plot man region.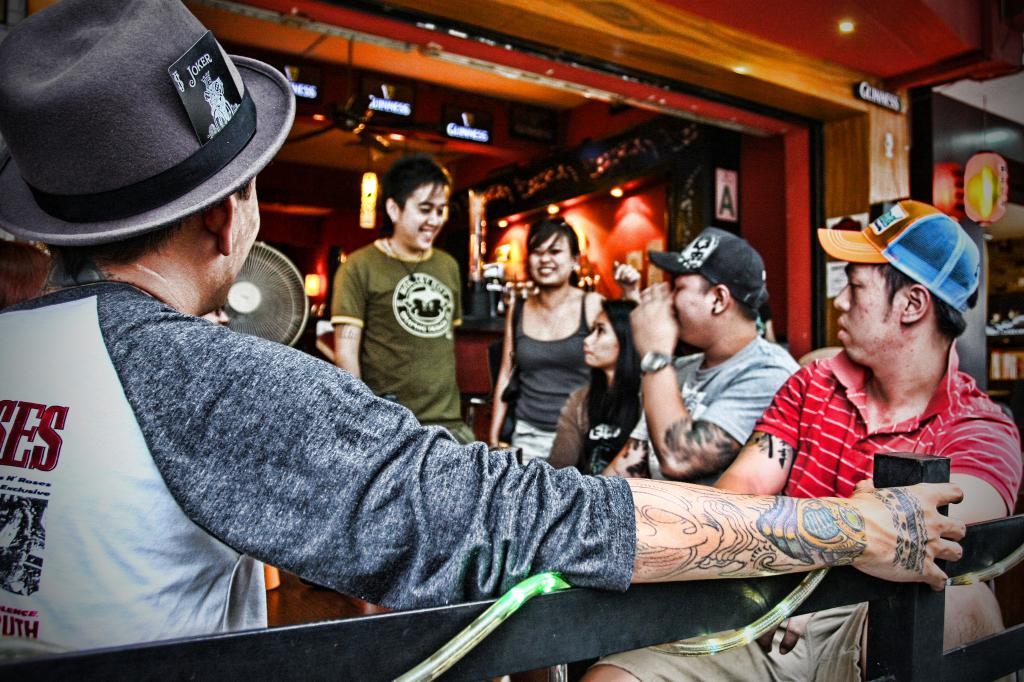
Plotted at select_region(588, 196, 1023, 681).
